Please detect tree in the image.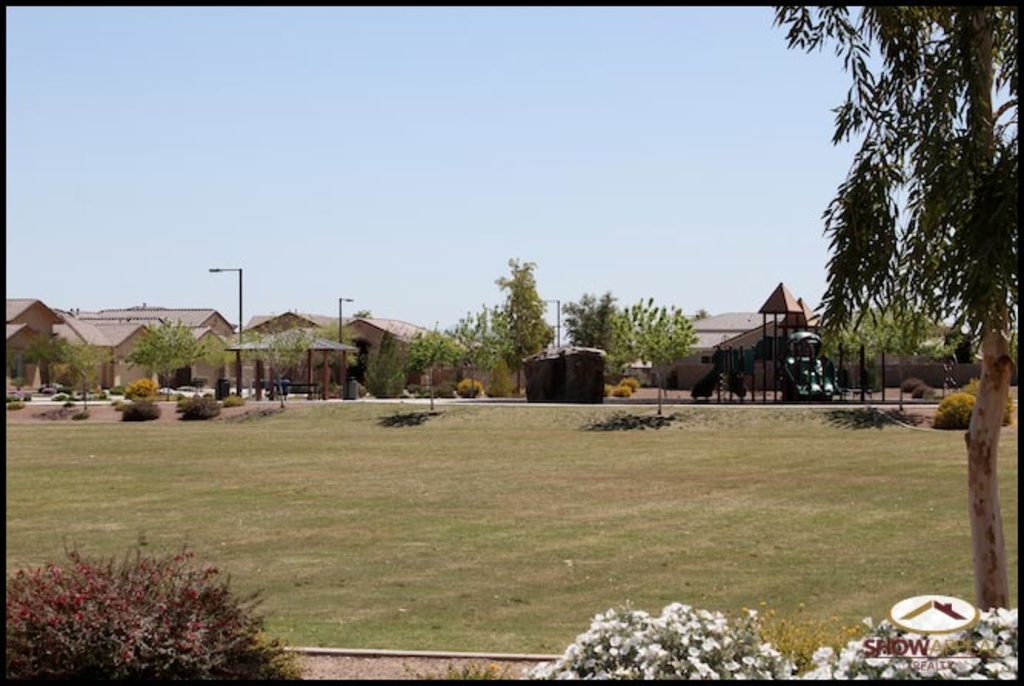
l=366, t=340, r=394, b=401.
